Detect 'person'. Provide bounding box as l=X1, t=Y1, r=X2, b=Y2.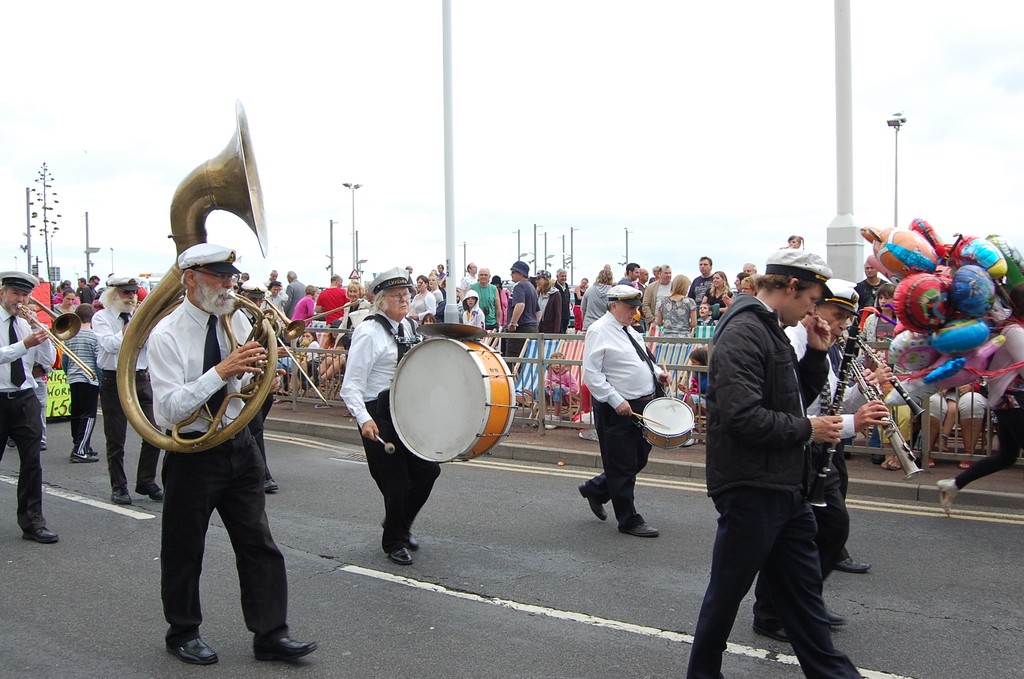
l=335, t=259, r=452, b=569.
